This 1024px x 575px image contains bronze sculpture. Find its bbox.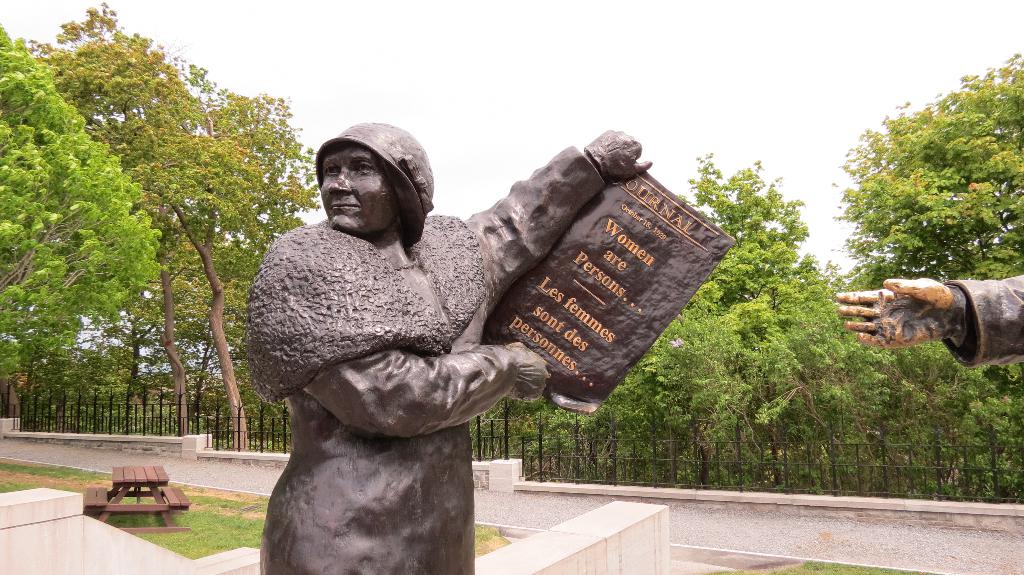
[left=224, top=95, right=664, bottom=534].
